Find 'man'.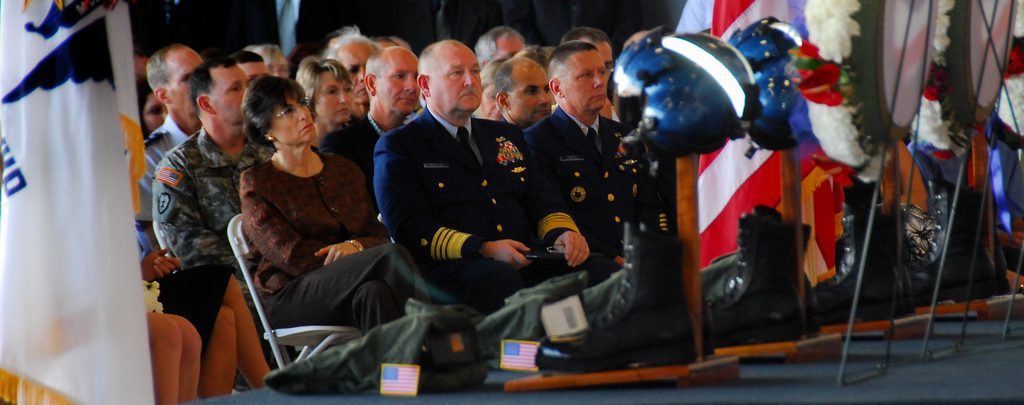
Rect(474, 28, 528, 72).
